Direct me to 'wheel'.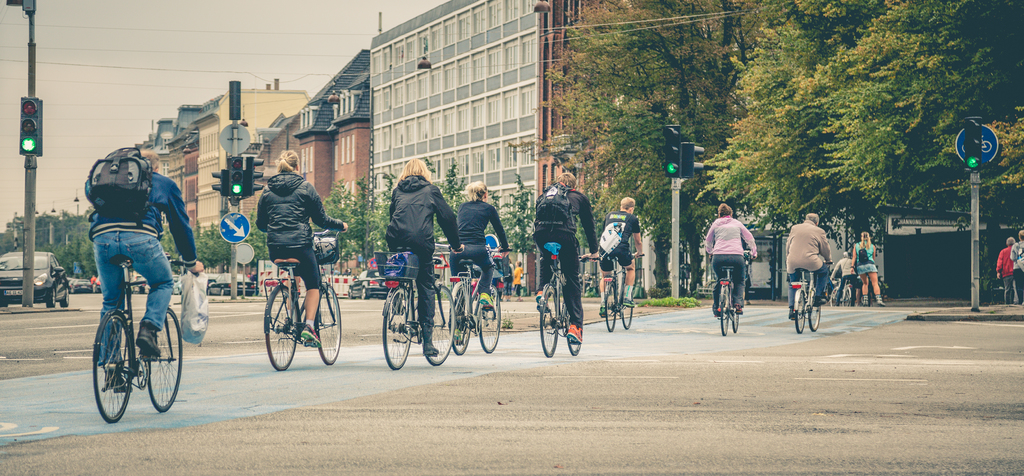
Direction: pyautogui.locateOnScreen(361, 286, 369, 300).
